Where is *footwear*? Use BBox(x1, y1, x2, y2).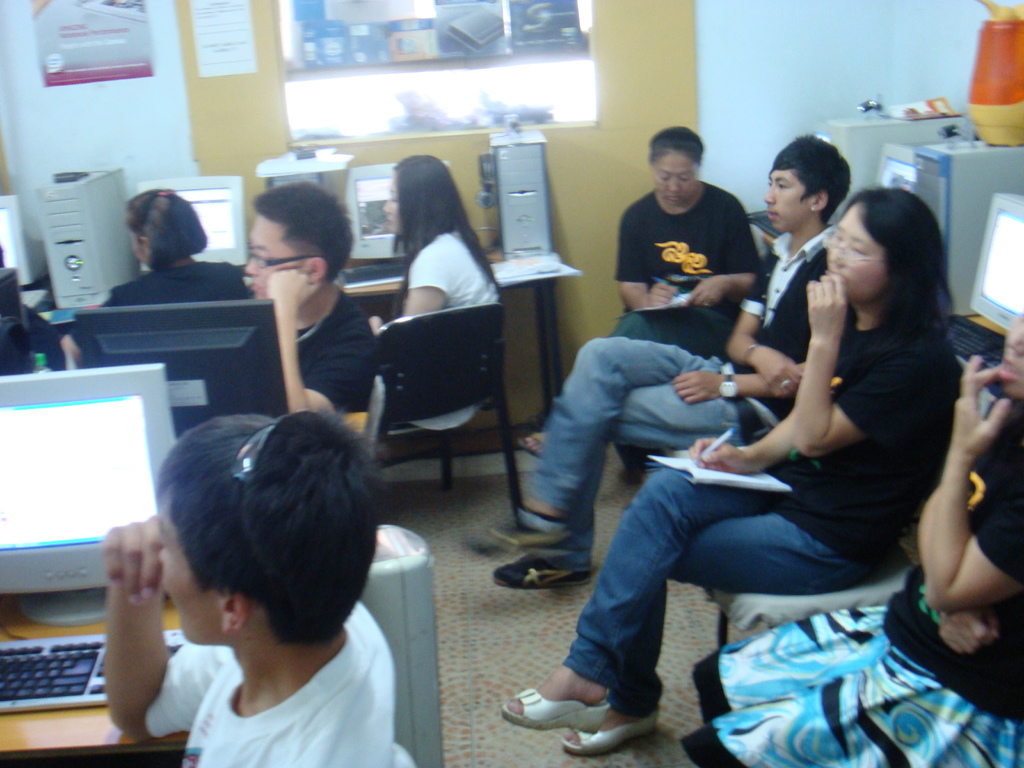
BBox(504, 664, 604, 730).
